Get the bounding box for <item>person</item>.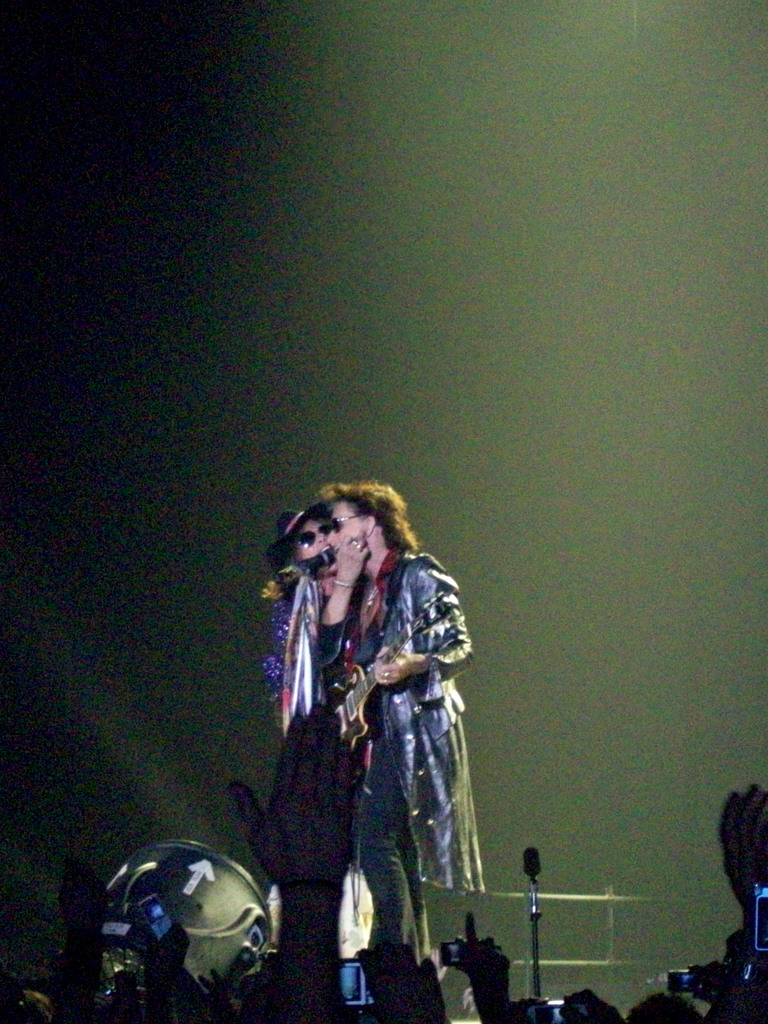
[267,504,384,994].
